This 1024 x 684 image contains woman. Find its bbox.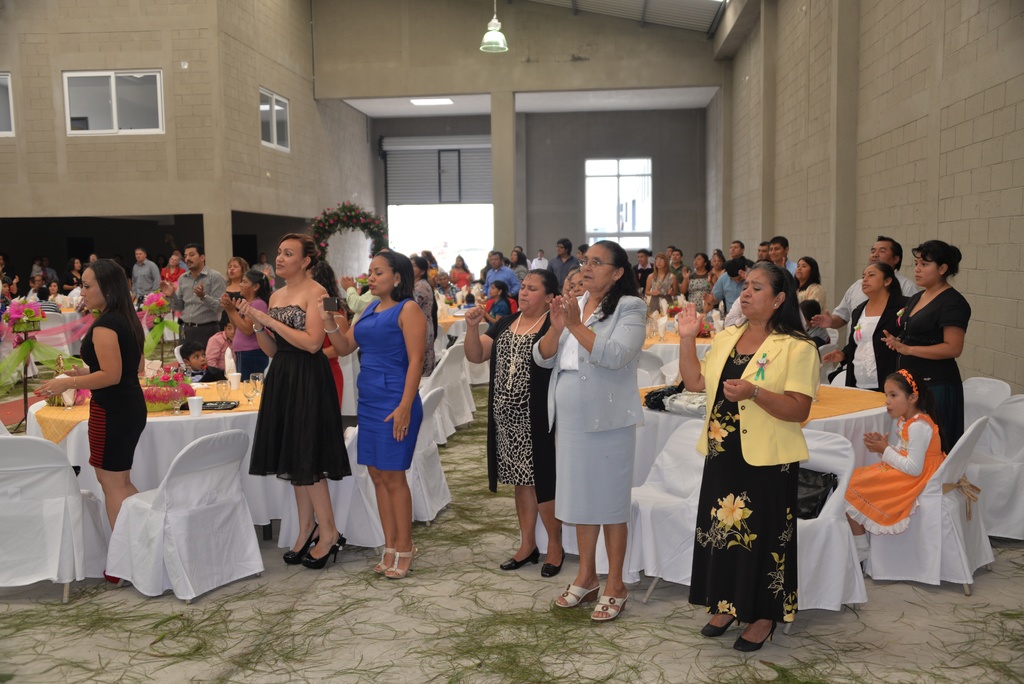
<bbox>44, 280, 61, 301</bbox>.
